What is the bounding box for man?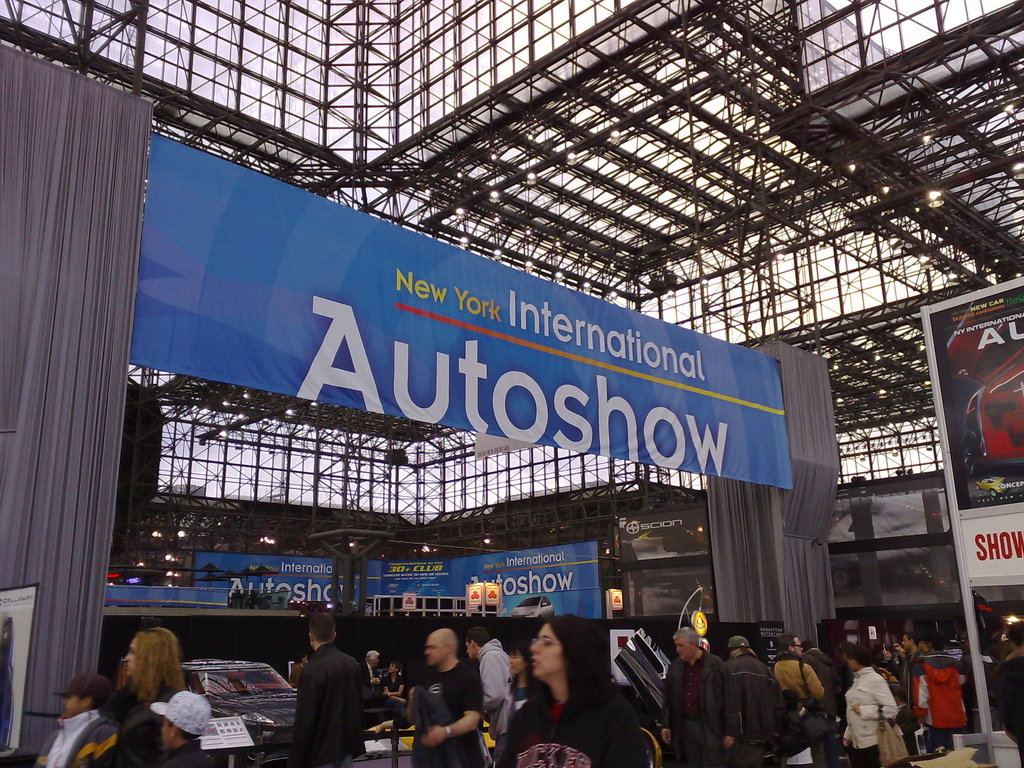
402,626,487,767.
